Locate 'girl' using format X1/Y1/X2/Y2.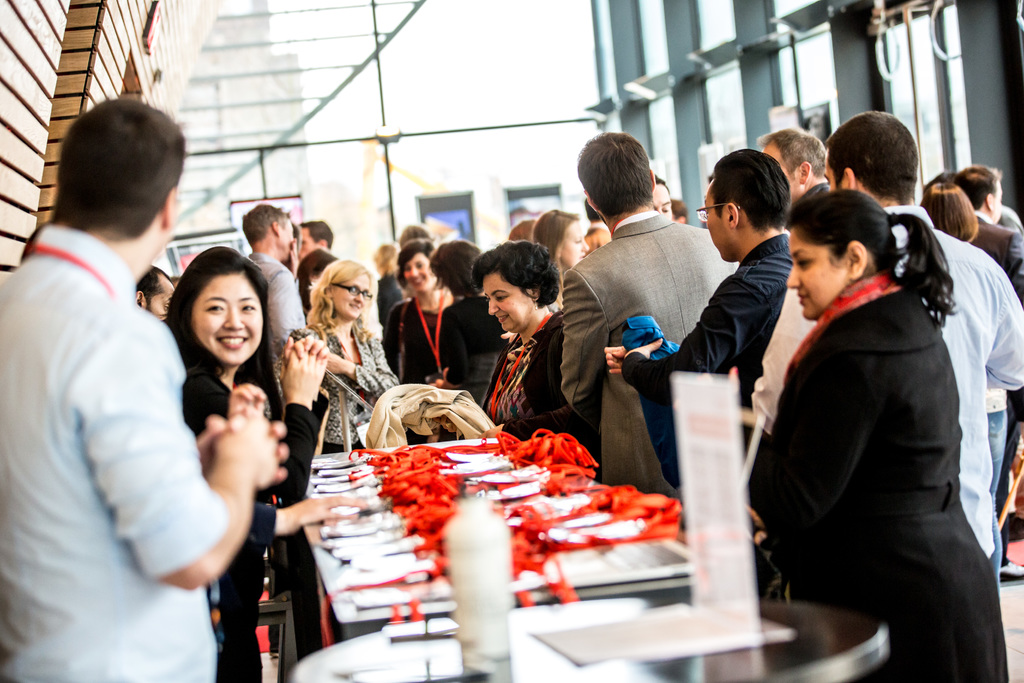
420/244/570/453.
